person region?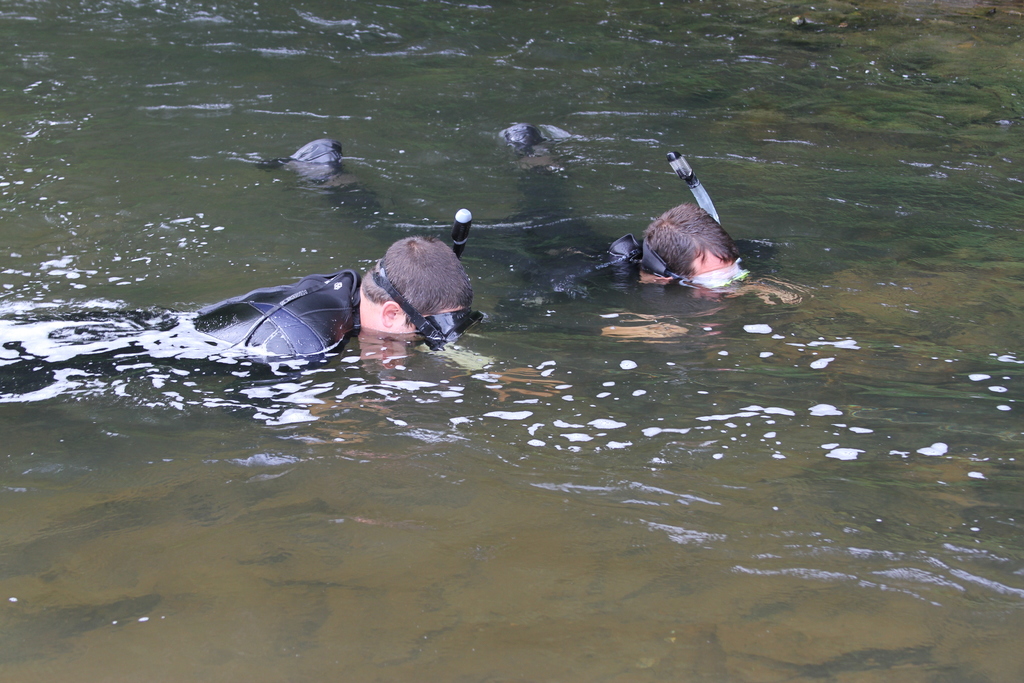
{"x1": 0, "y1": 231, "x2": 488, "y2": 422}
